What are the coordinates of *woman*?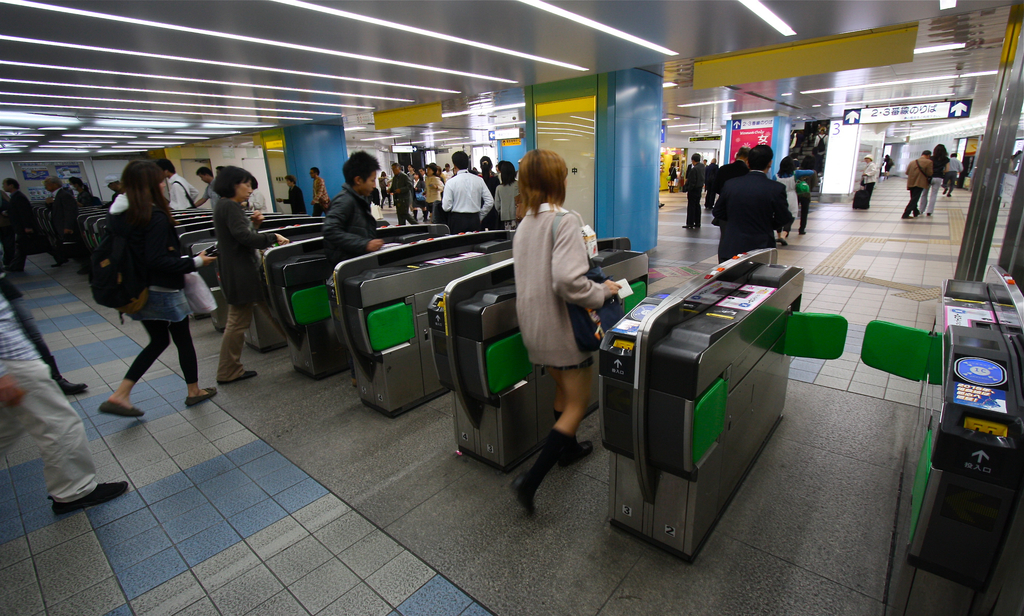
rect(474, 149, 496, 229).
